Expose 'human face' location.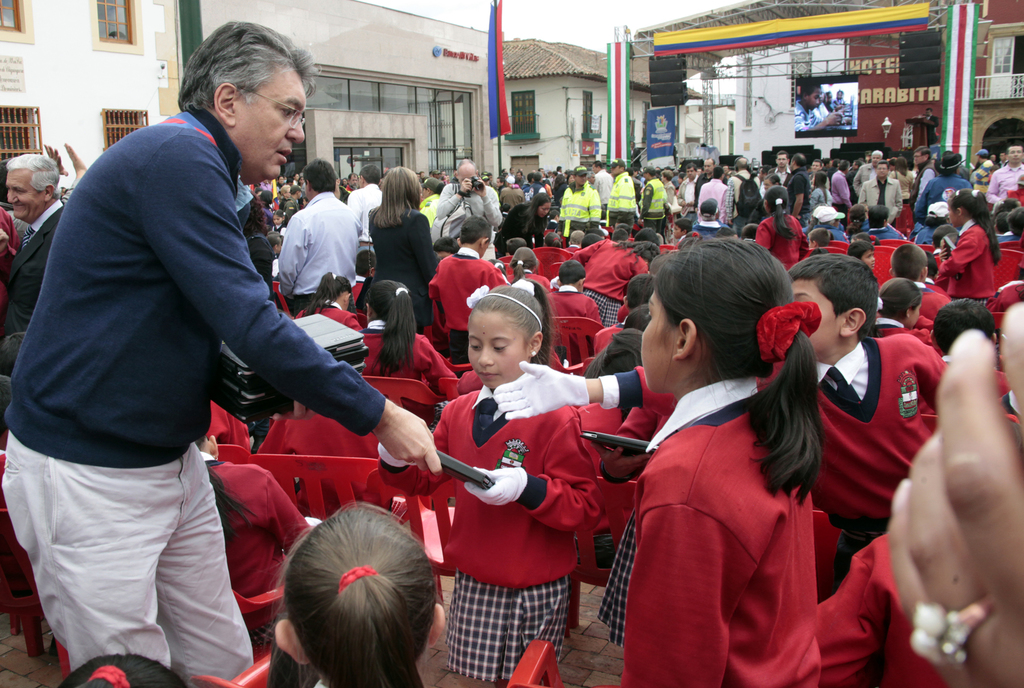
Exposed at left=272, top=217, right=284, bottom=222.
